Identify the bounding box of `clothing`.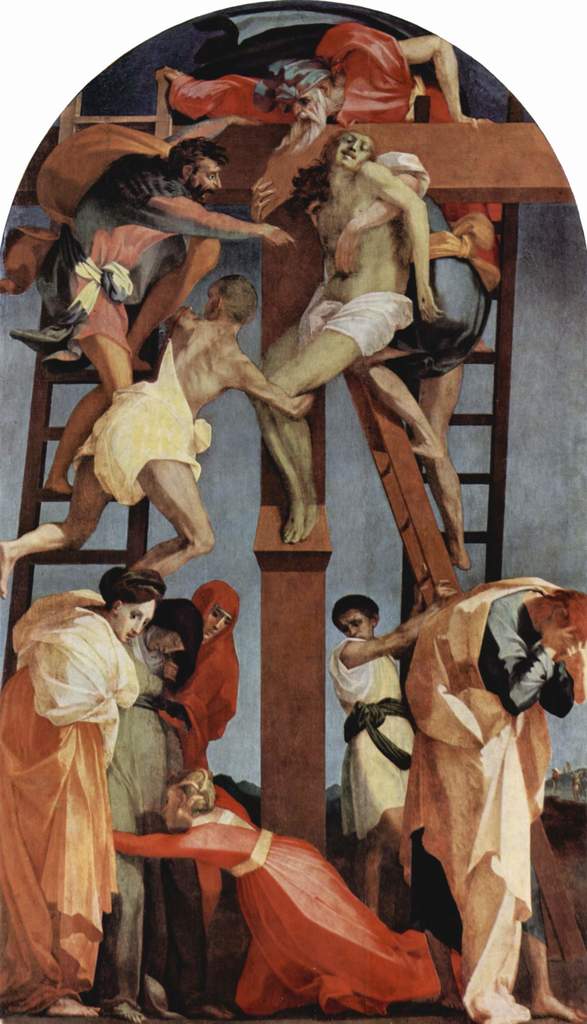
{"x1": 332, "y1": 637, "x2": 417, "y2": 835}.
